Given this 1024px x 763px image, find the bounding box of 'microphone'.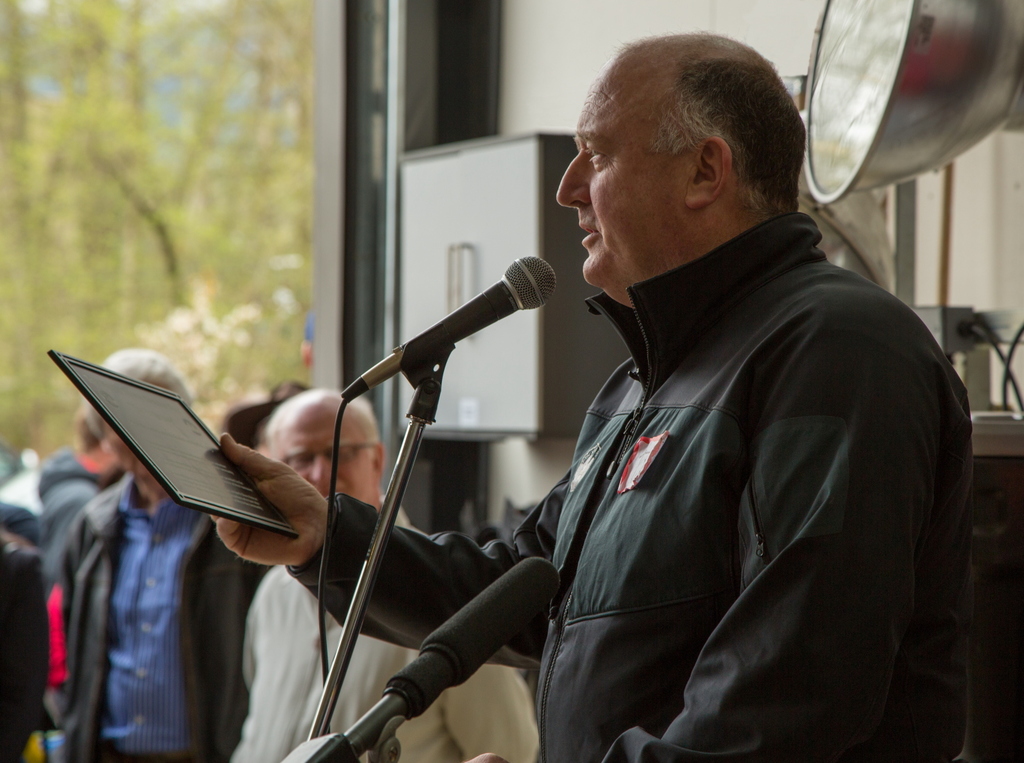
{"x1": 338, "y1": 253, "x2": 561, "y2": 401}.
